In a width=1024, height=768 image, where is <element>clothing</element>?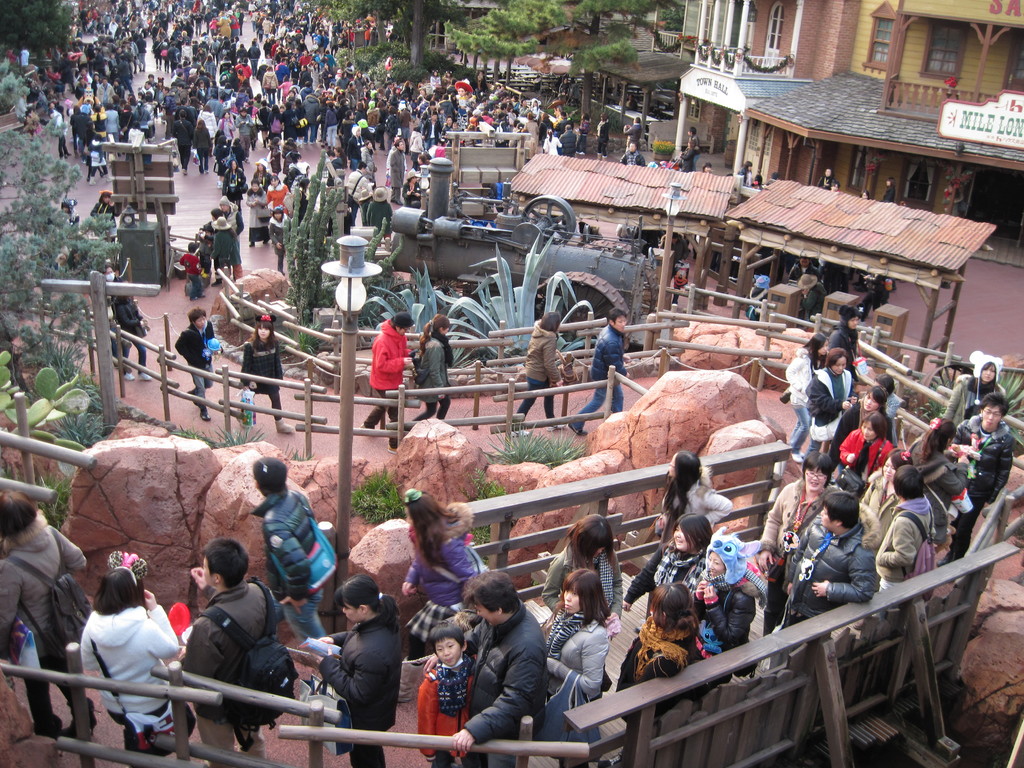
{"left": 628, "top": 122, "right": 642, "bottom": 146}.
